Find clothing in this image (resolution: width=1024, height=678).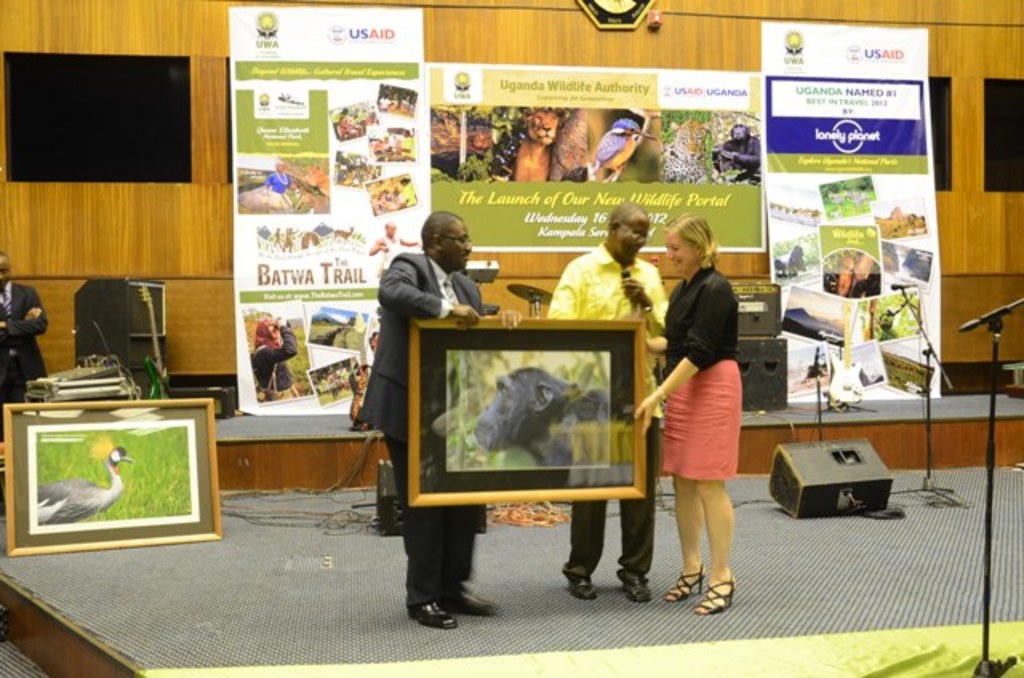
bbox(658, 273, 742, 485).
